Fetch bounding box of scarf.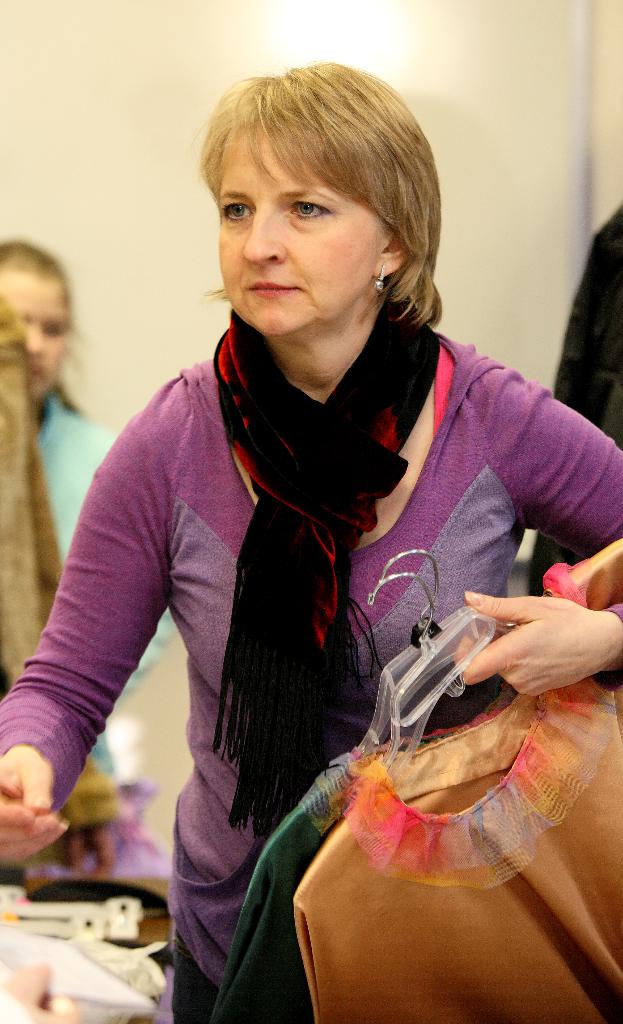
Bbox: l=212, t=299, r=446, b=836.
